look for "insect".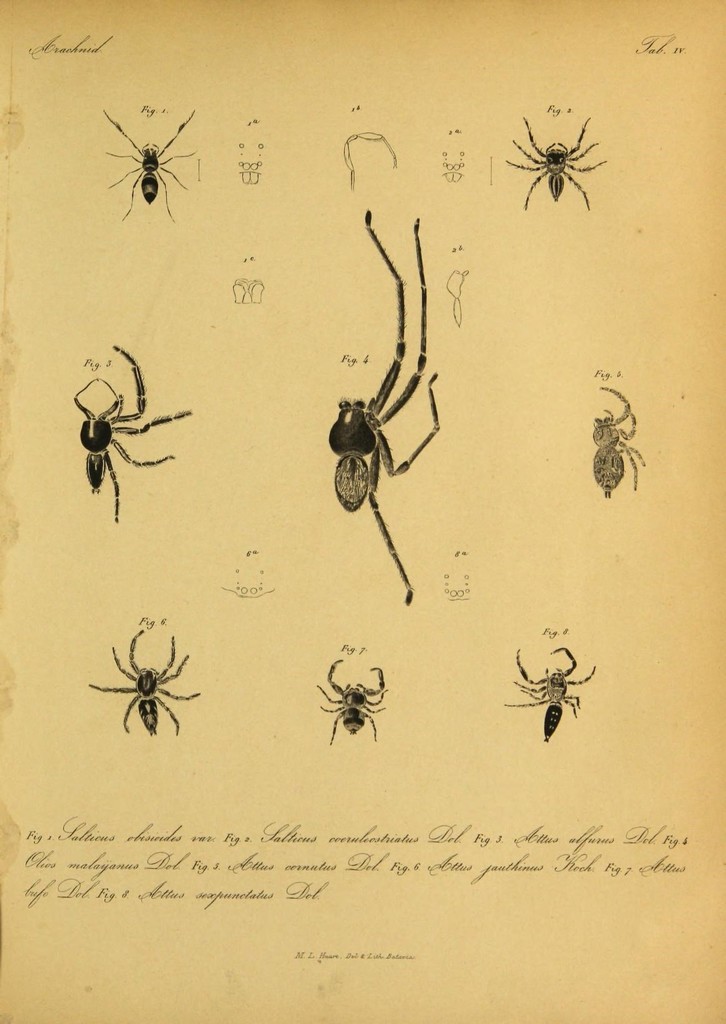
Found: (72, 347, 196, 524).
